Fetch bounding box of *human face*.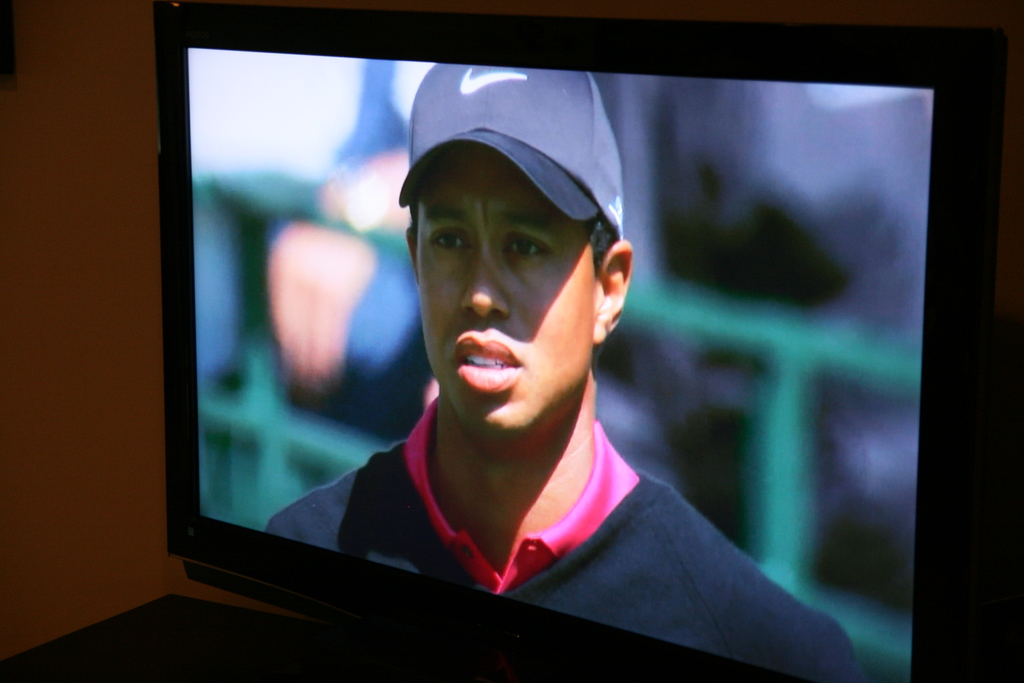
Bbox: [418,141,596,439].
